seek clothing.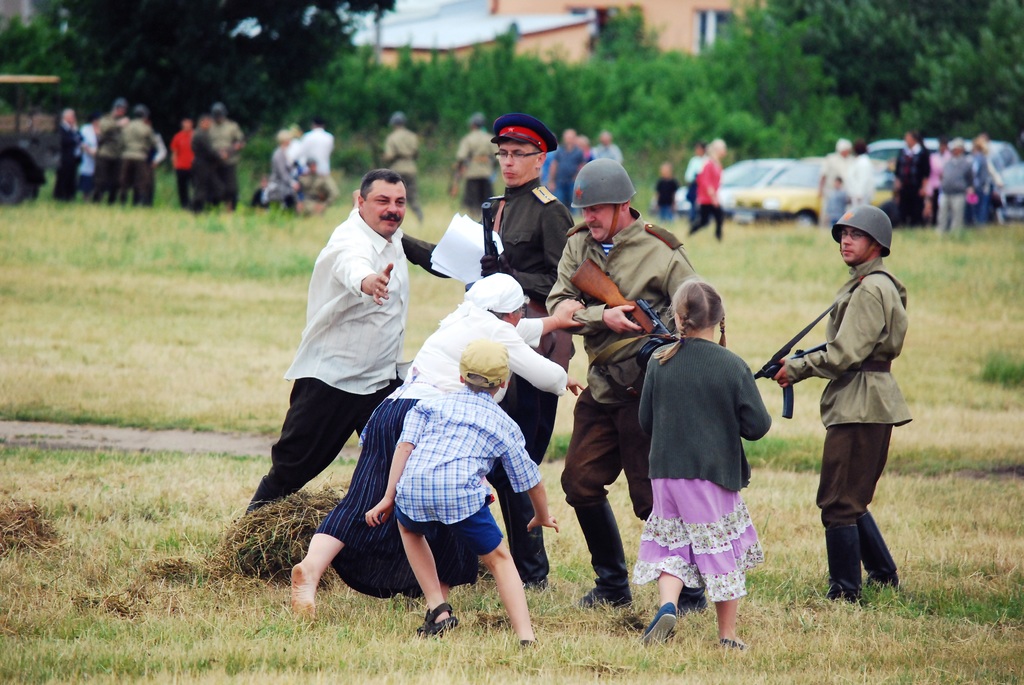
(828, 197, 902, 263).
